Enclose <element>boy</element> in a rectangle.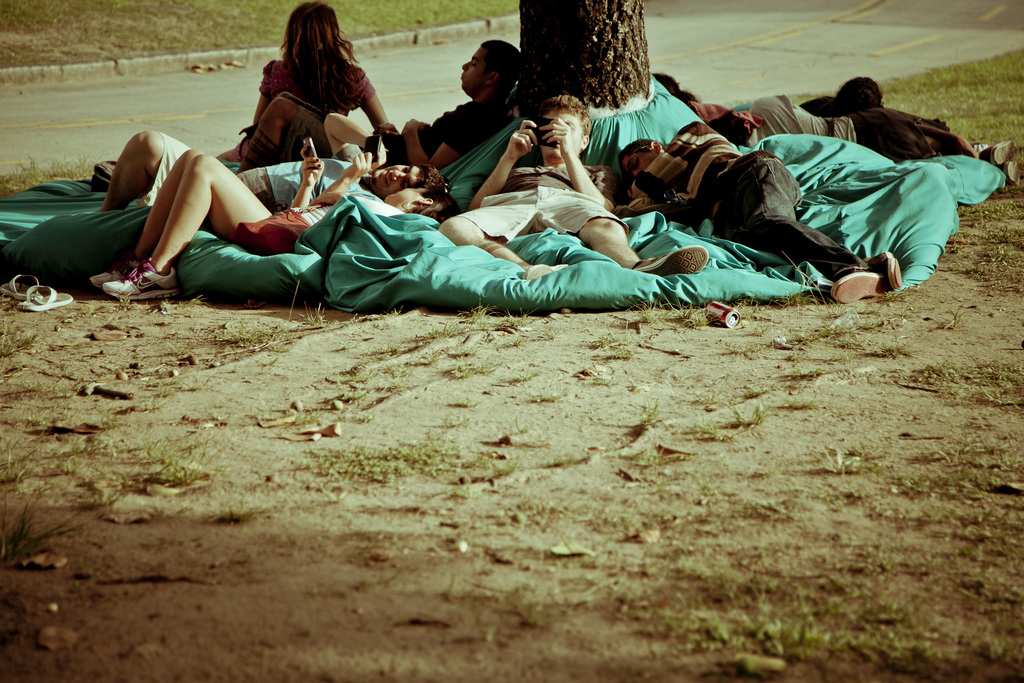
<box>92,142,477,303</box>.
